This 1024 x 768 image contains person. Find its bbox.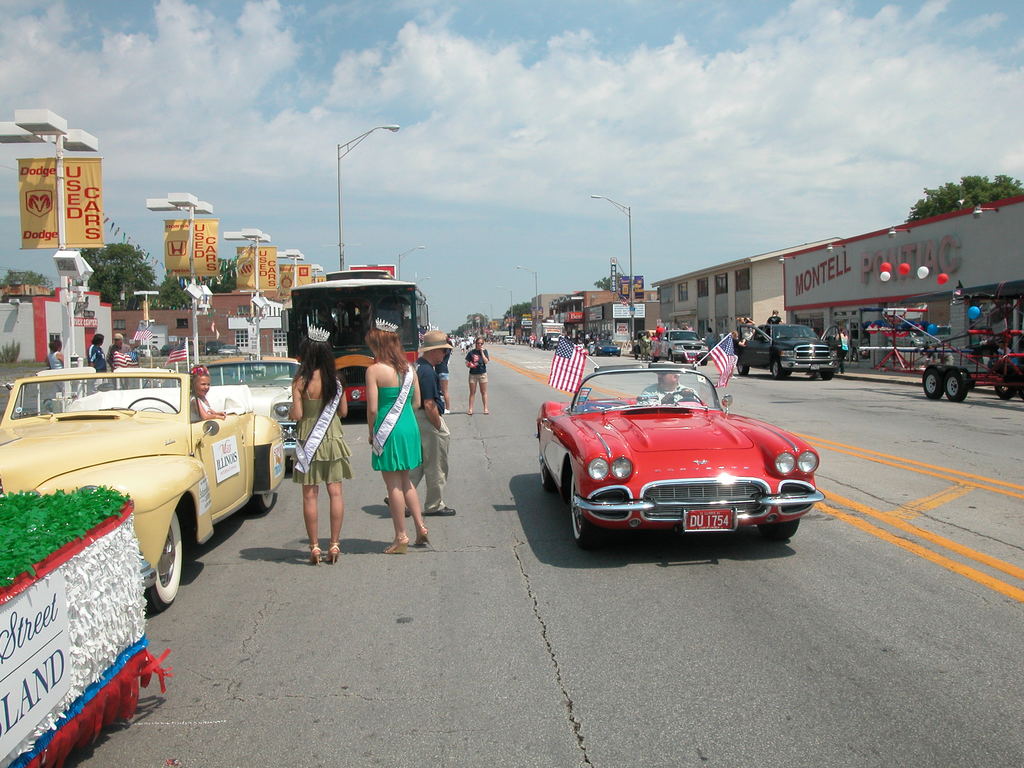
[left=111, top=333, right=134, bottom=368].
